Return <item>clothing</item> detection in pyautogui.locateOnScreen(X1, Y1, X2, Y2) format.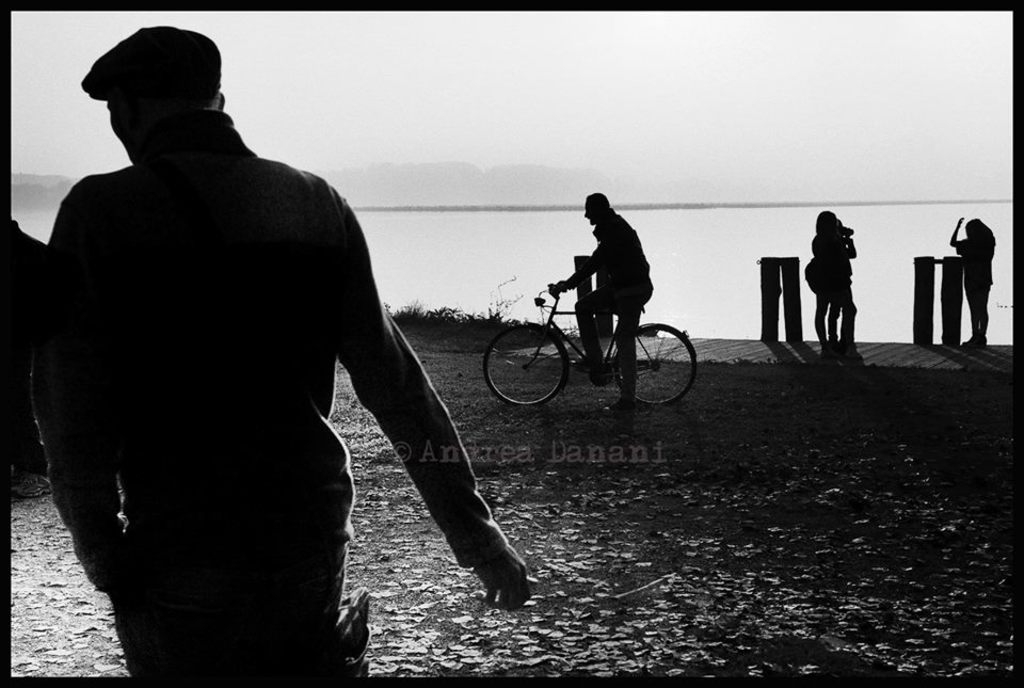
pyautogui.locateOnScreen(18, 99, 445, 665).
